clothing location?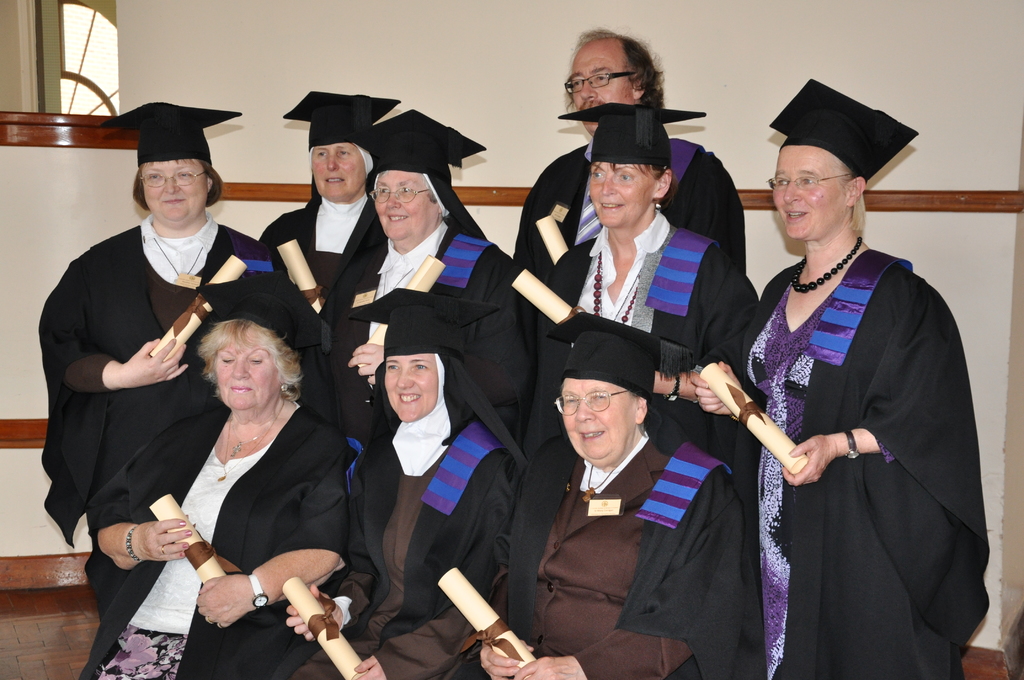
<box>543,215,763,365</box>
